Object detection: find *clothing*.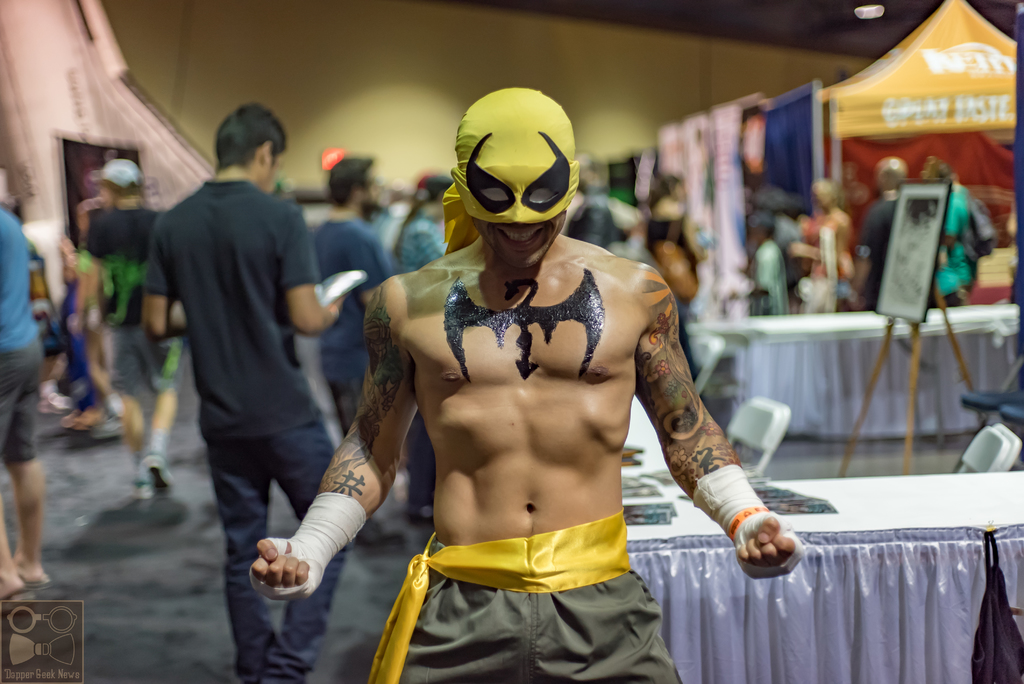
x1=0 y1=206 x2=47 y2=464.
